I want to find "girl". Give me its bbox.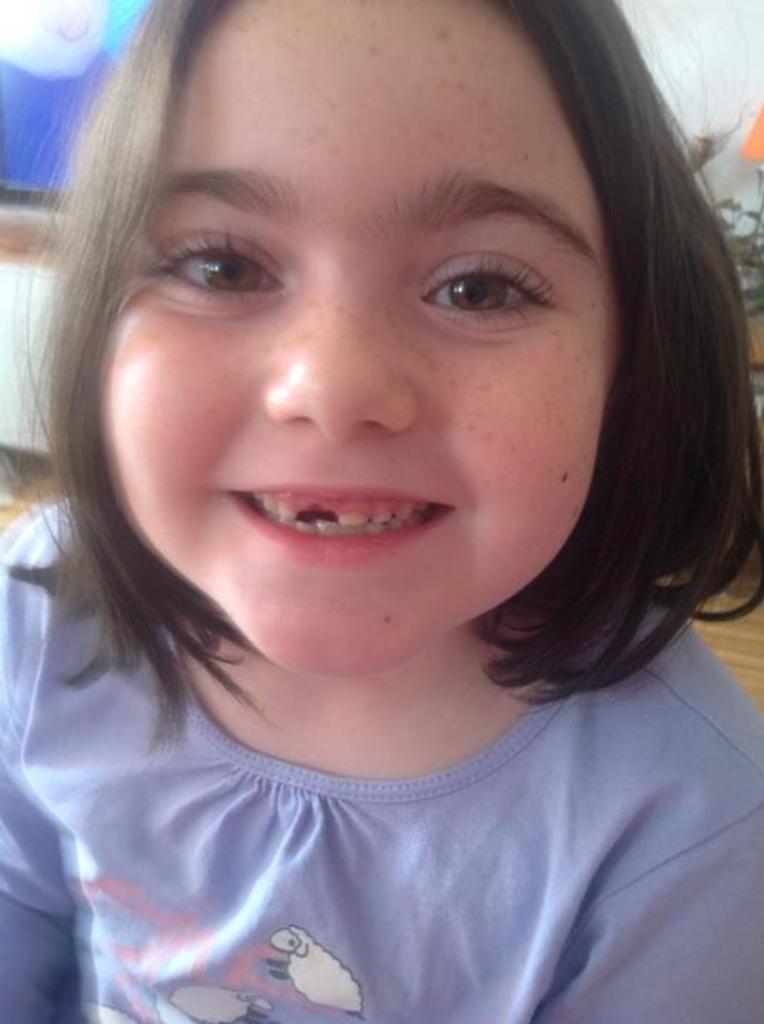
(0, 0, 763, 1023).
